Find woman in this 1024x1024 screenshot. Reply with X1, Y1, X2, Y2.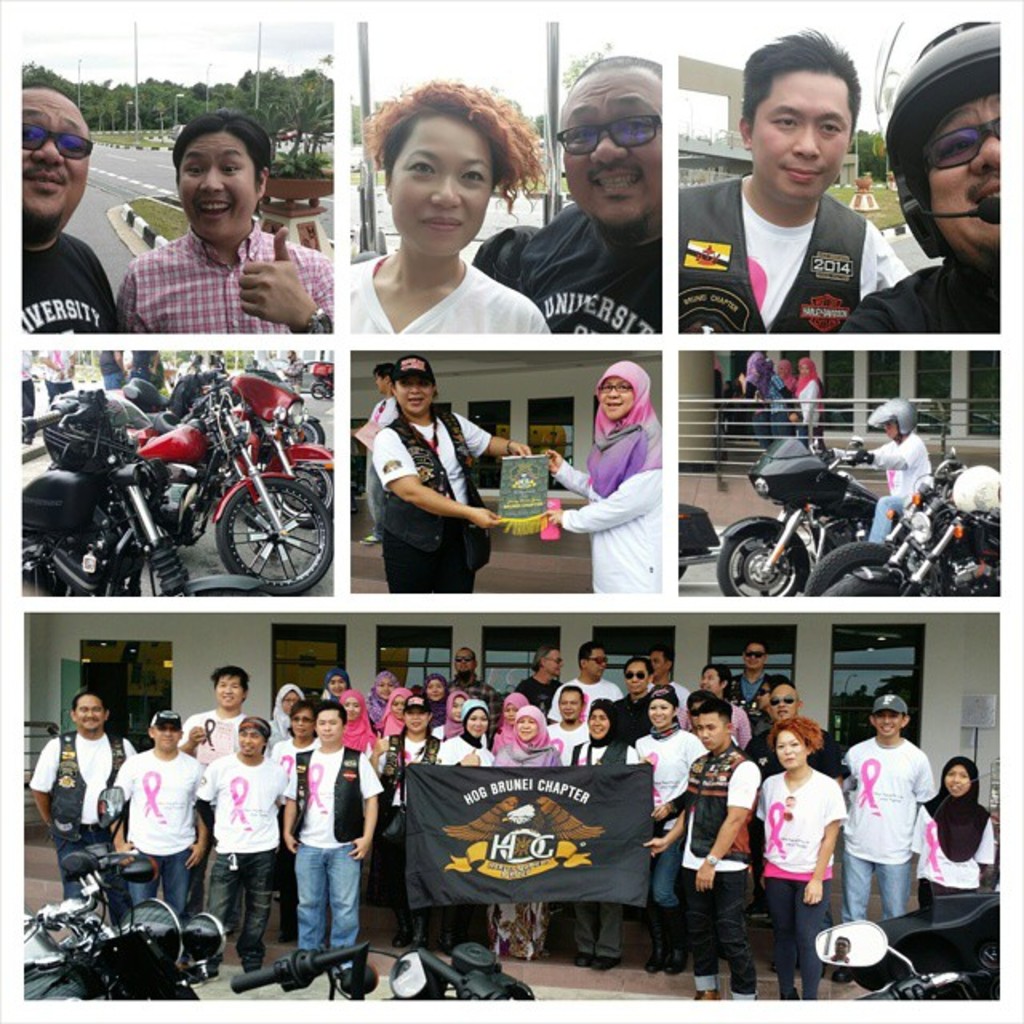
427, 670, 448, 730.
